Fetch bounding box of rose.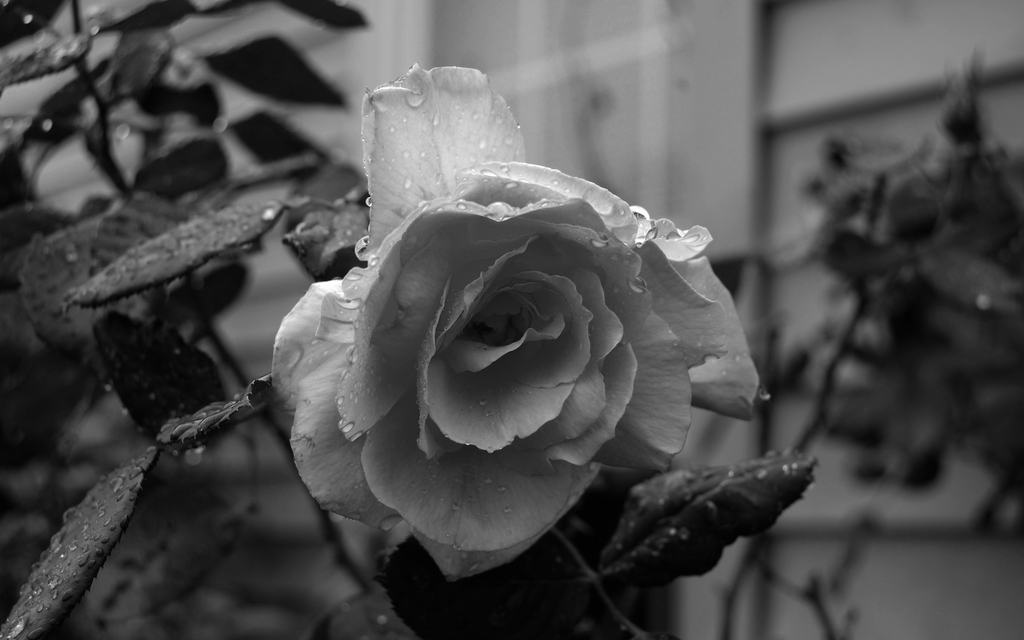
Bbox: bbox=[271, 64, 774, 579].
